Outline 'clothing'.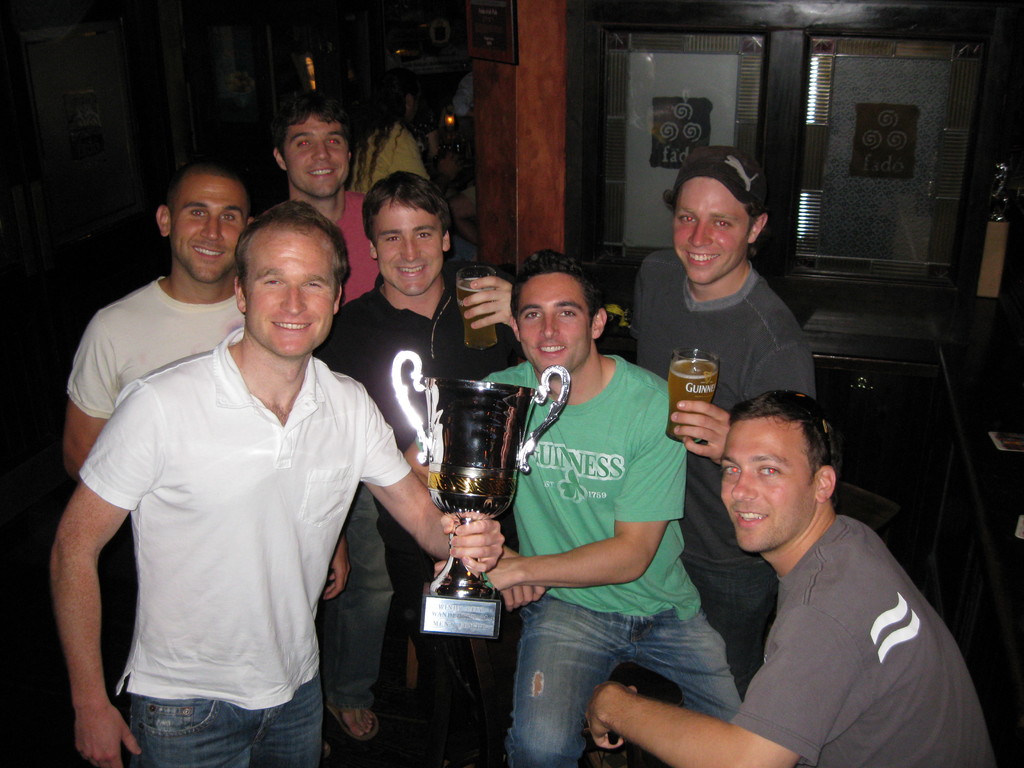
Outline: {"left": 337, "top": 186, "right": 384, "bottom": 310}.
